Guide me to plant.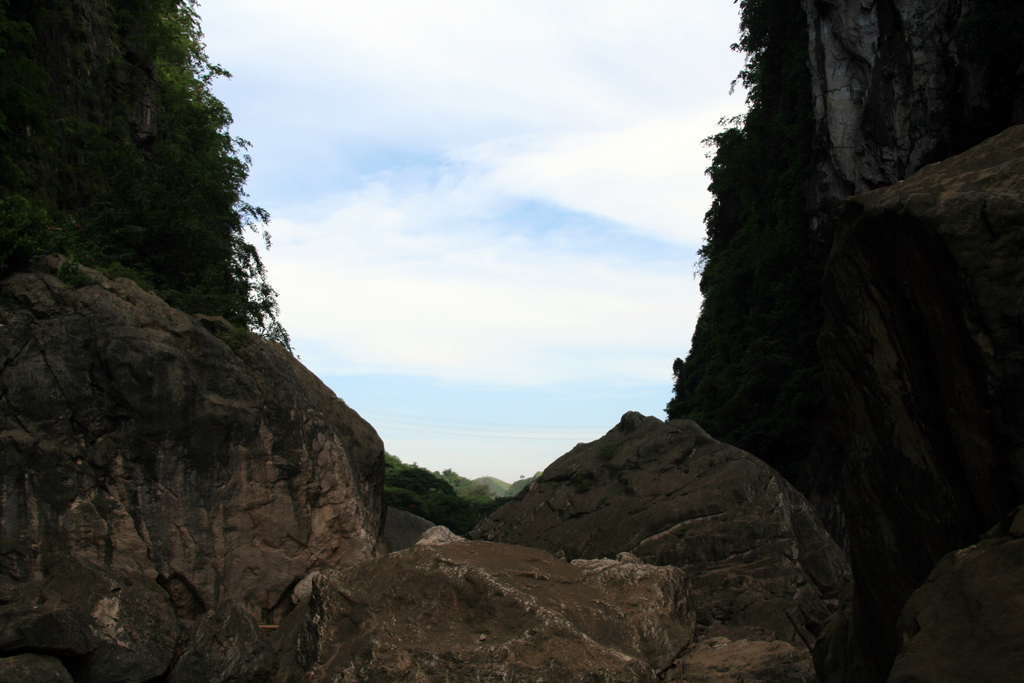
Guidance: [662,0,802,452].
